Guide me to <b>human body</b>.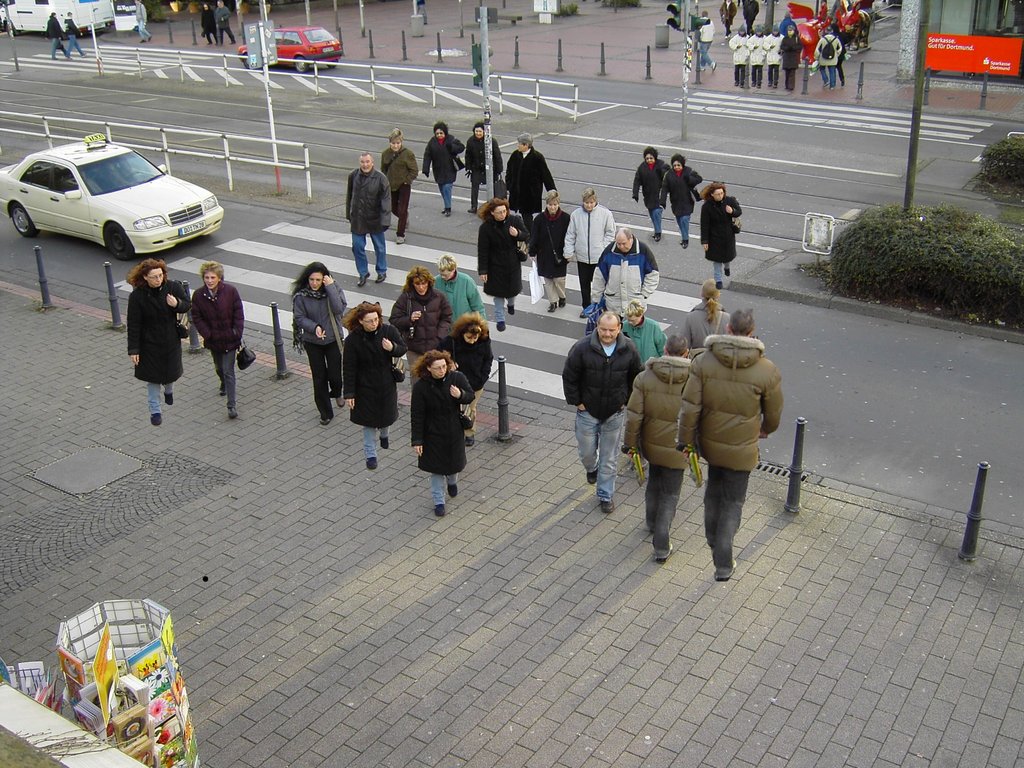
Guidance: [left=212, top=4, right=236, bottom=45].
